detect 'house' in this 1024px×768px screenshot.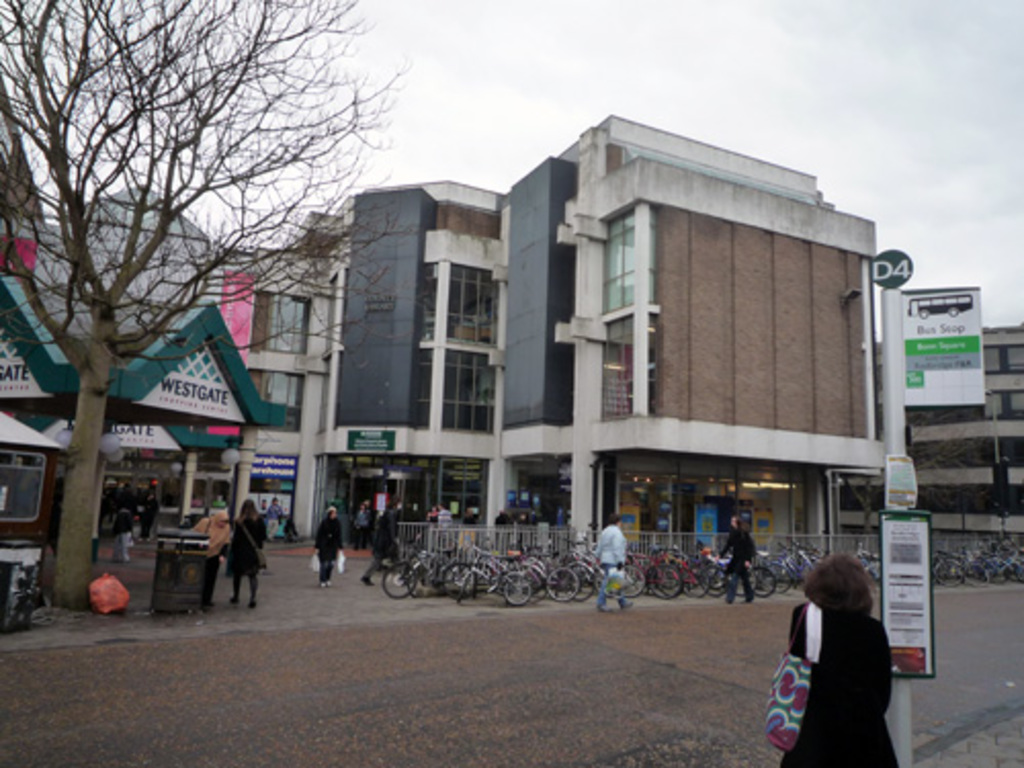
Detection: (877,317,1022,573).
